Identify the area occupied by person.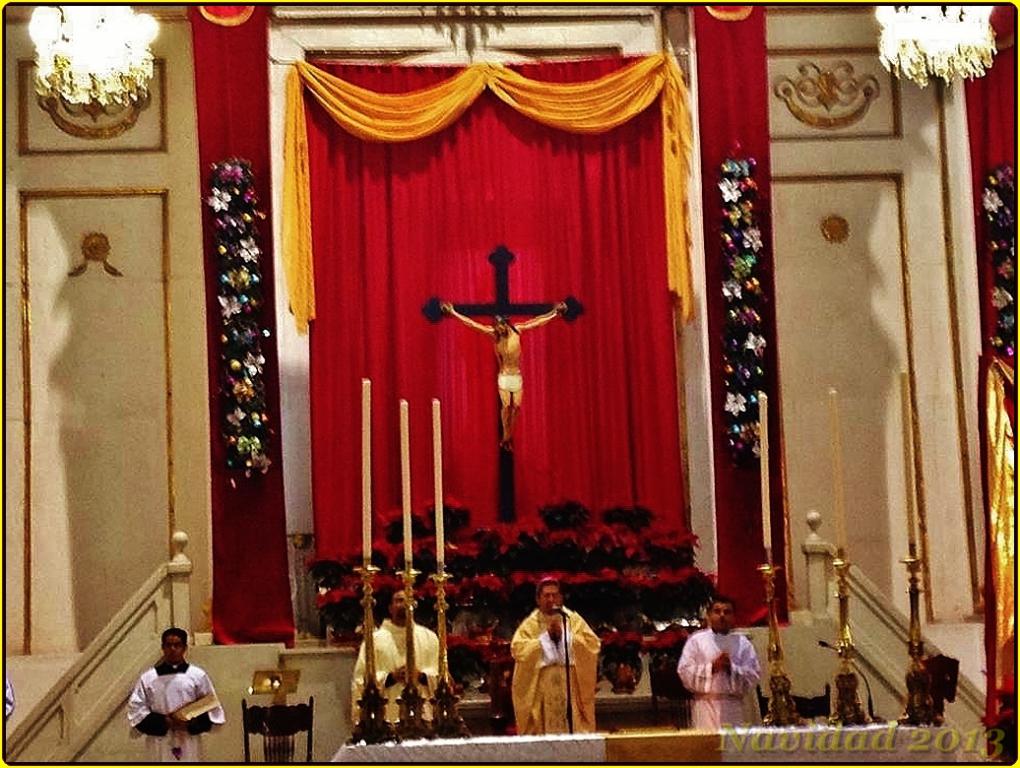
Area: [x1=122, y1=626, x2=229, y2=761].
